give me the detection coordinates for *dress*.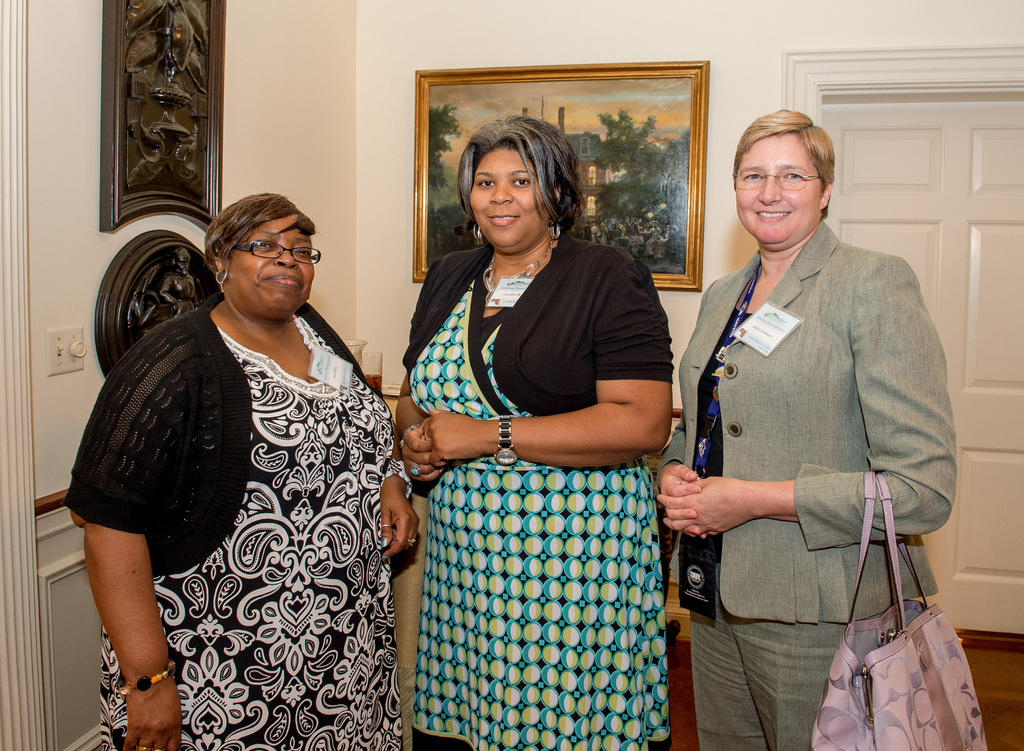
Rect(99, 316, 408, 750).
